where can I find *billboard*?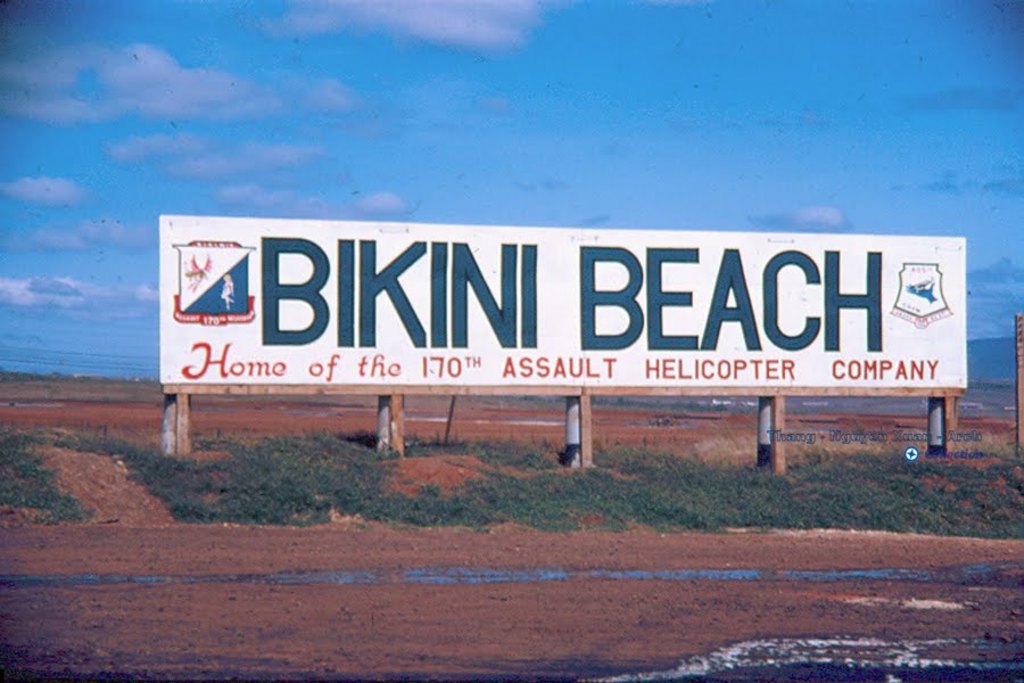
You can find it at bbox=(134, 204, 953, 464).
